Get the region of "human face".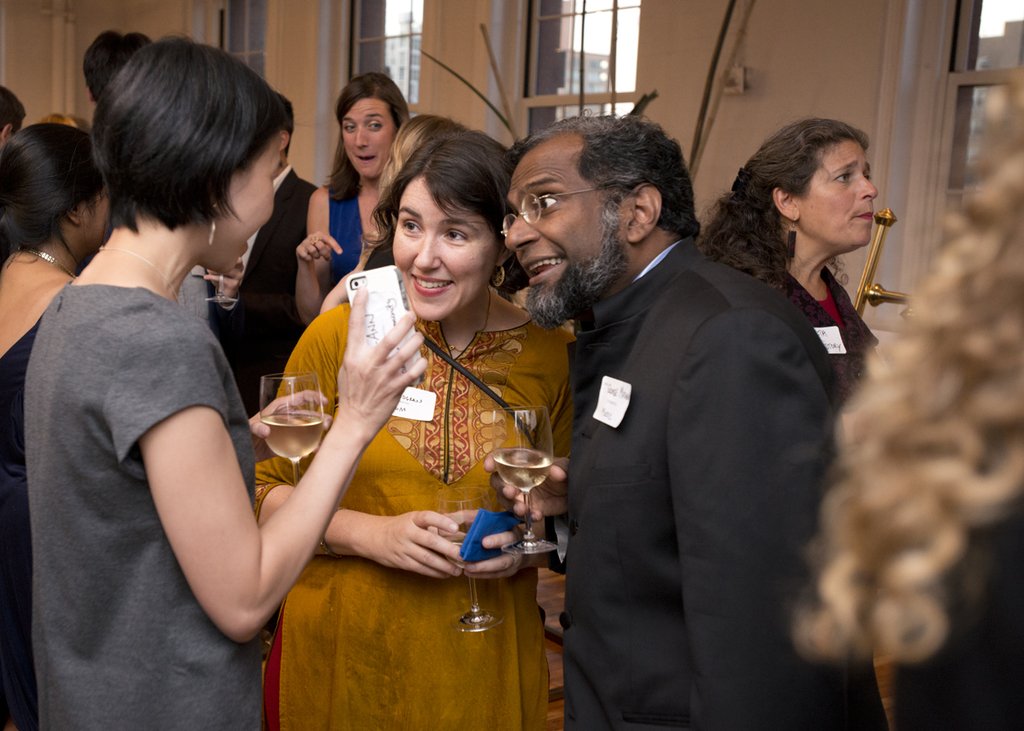
bbox(392, 175, 492, 322).
